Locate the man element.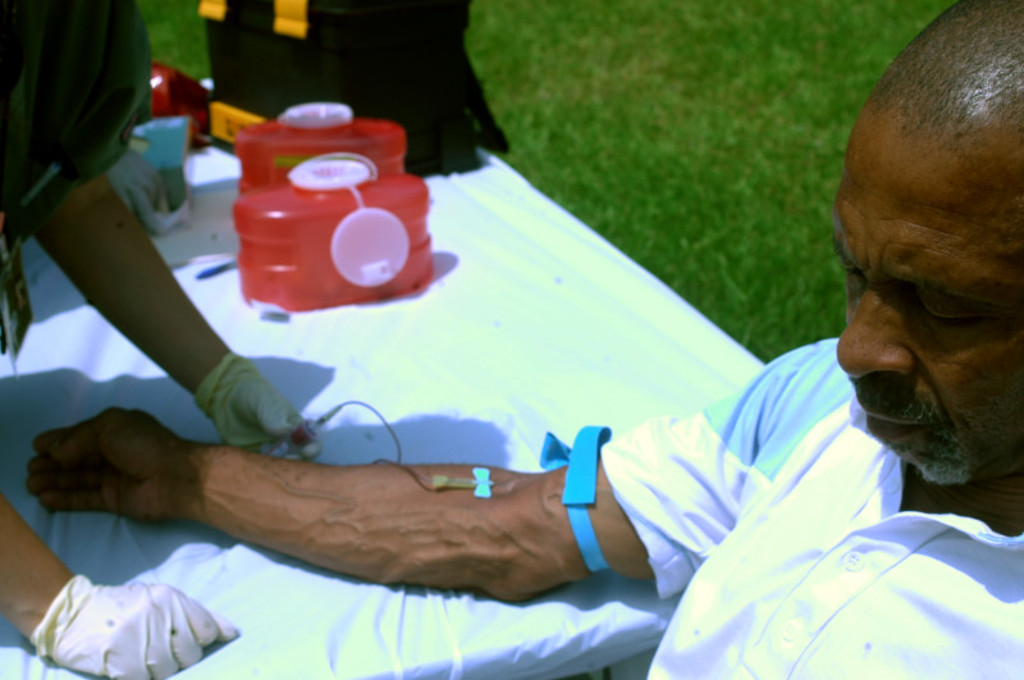
Element bbox: <region>15, 0, 1023, 679</region>.
